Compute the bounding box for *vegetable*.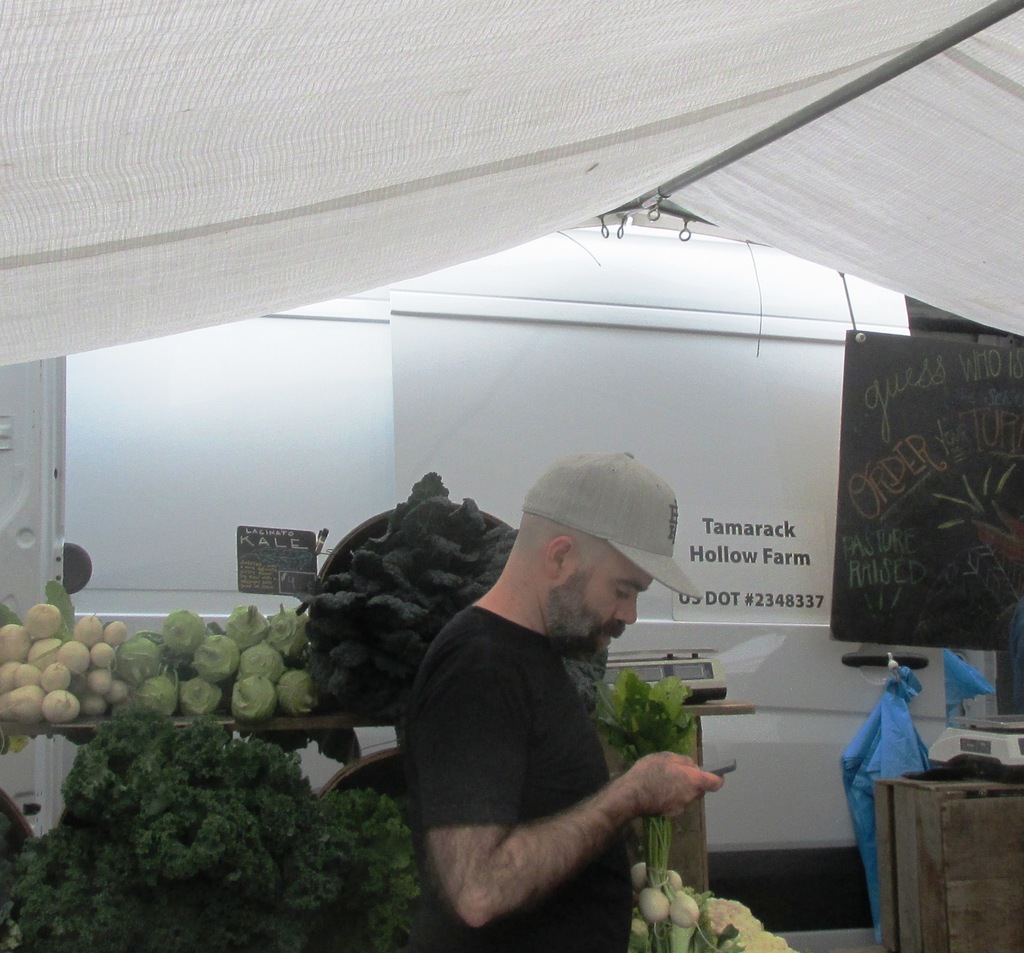
{"x1": 11, "y1": 687, "x2": 42, "y2": 722}.
